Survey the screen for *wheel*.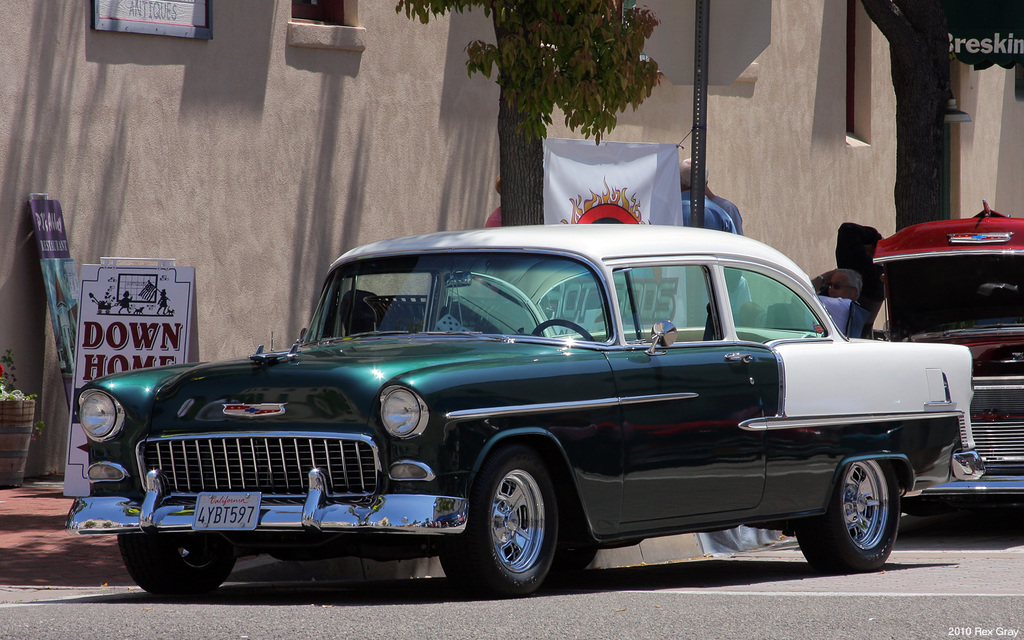
Survey found: (530, 320, 593, 345).
